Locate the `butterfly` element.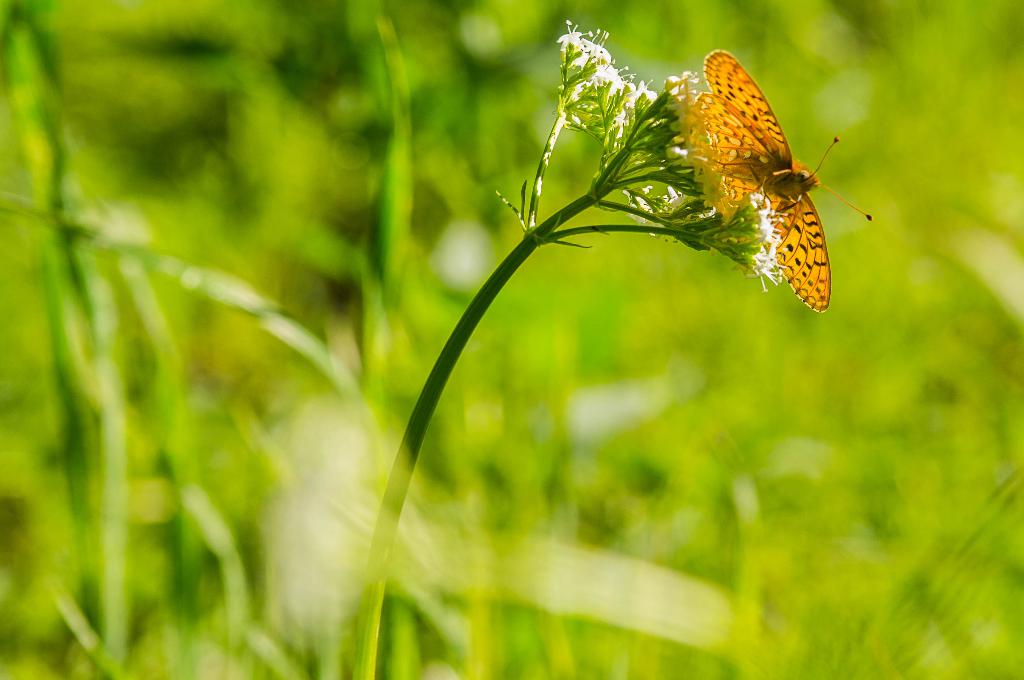
Element bbox: rect(682, 52, 875, 309).
